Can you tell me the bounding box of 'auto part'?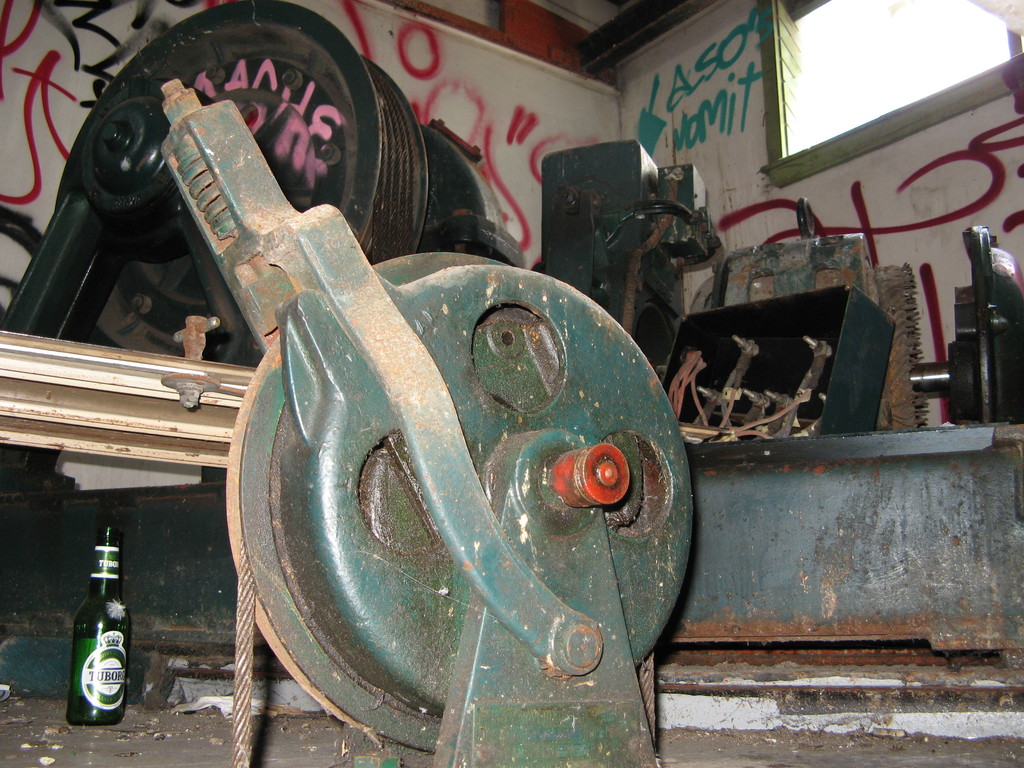
bbox=(1, 0, 427, 367).
